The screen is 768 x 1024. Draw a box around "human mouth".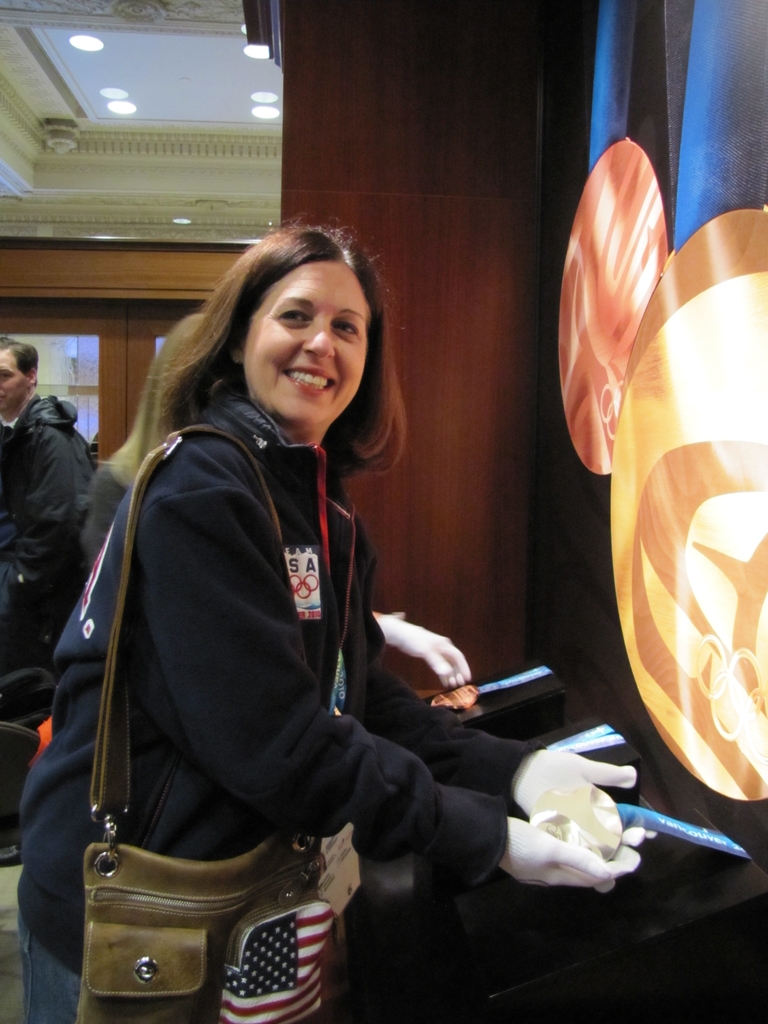
left=280, top=365, right=336, bottom=396.
